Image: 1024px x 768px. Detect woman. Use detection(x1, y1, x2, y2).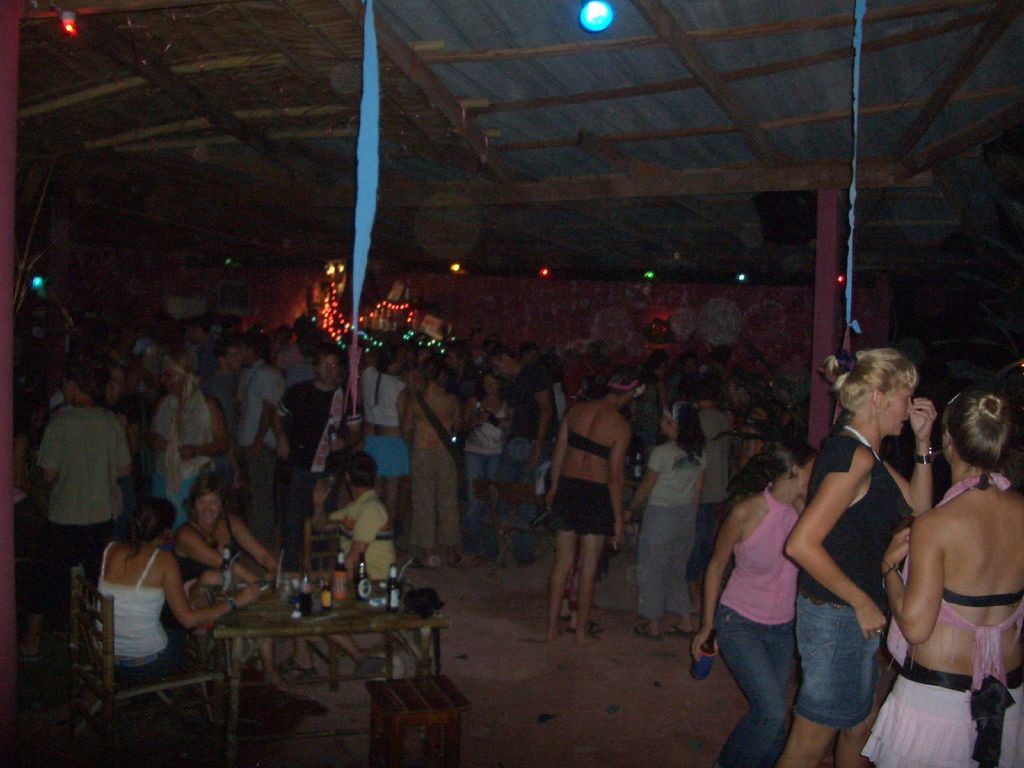
detection(690, 436, 812, 767).
